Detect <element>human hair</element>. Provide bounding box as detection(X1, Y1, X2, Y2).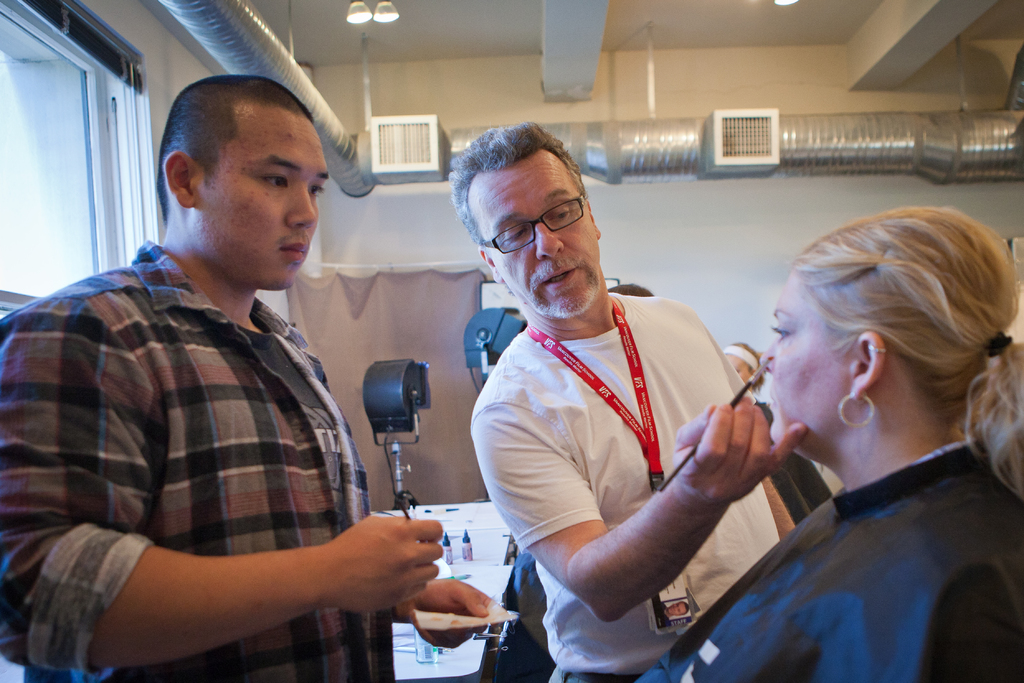
detection(155, 72, 312, 227).
